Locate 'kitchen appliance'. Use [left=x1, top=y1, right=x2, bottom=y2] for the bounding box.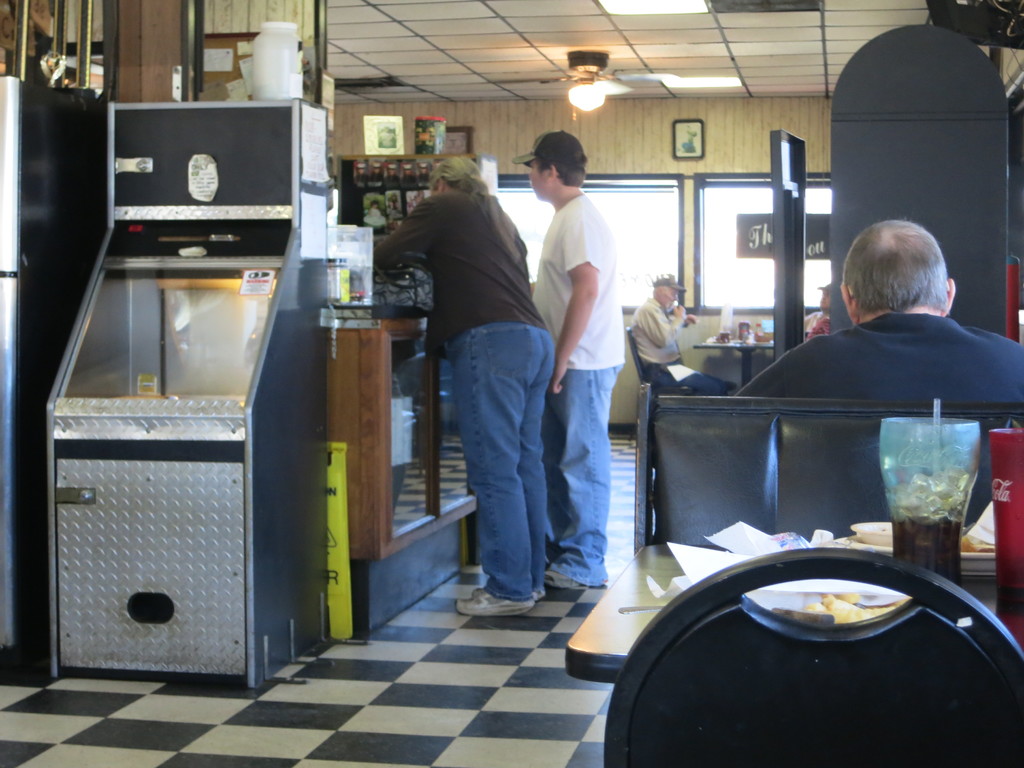
[left=984, top=429, right=1017, bottom=577].
